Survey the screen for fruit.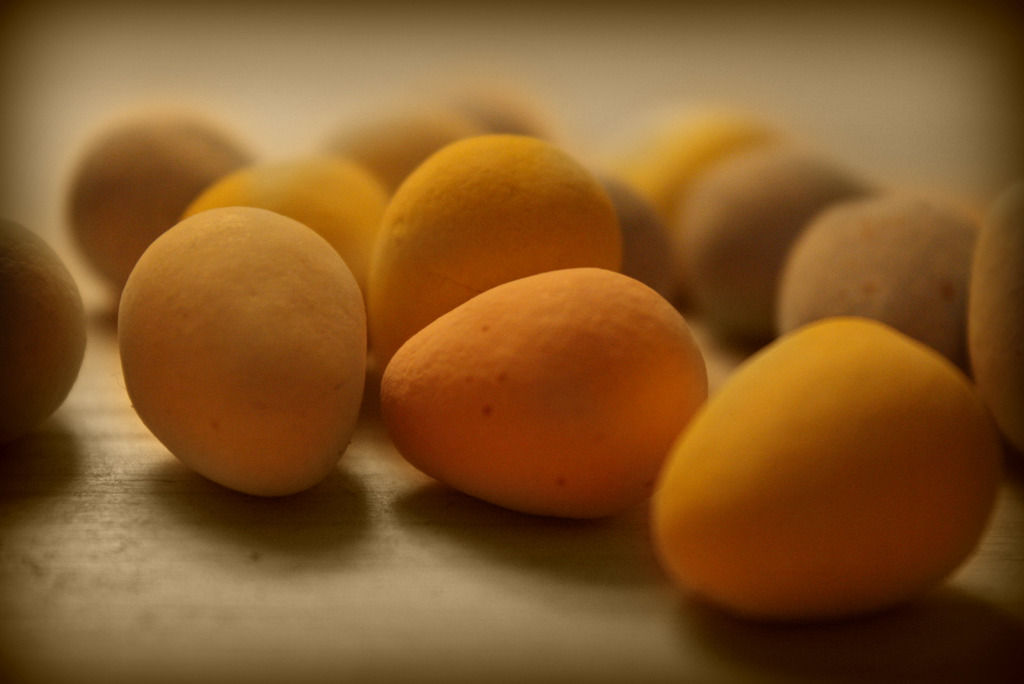
Survey found: locate(188, 154, 403, 356).
